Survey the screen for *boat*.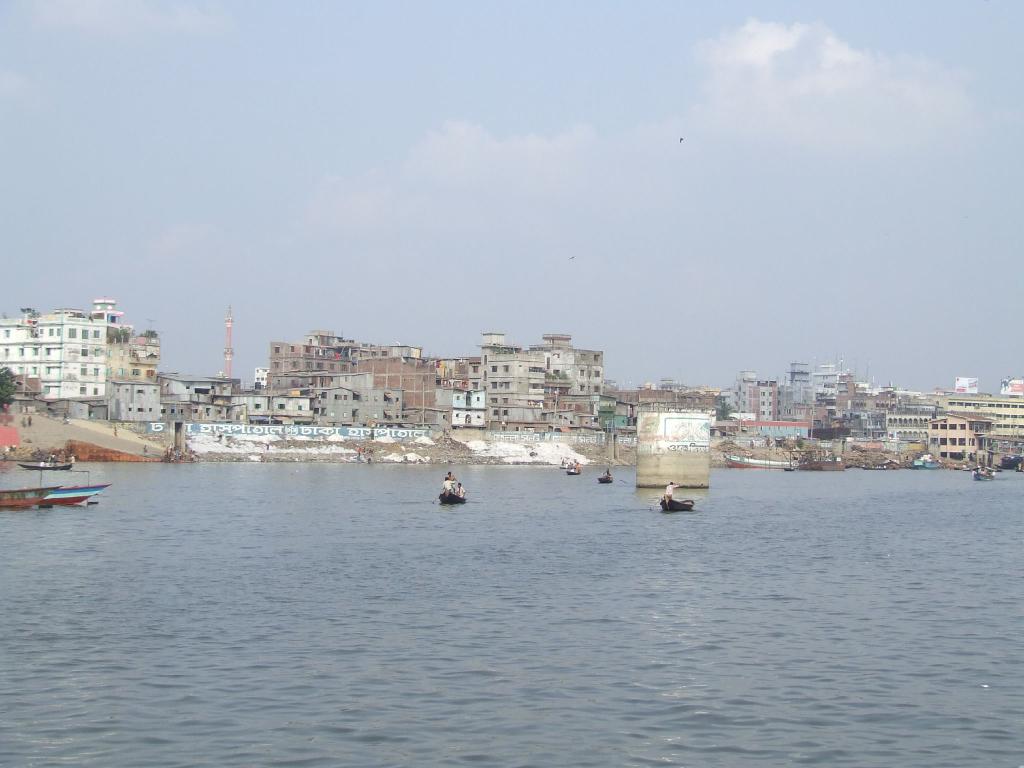
Survey found: (723, 454, 801, 468).
